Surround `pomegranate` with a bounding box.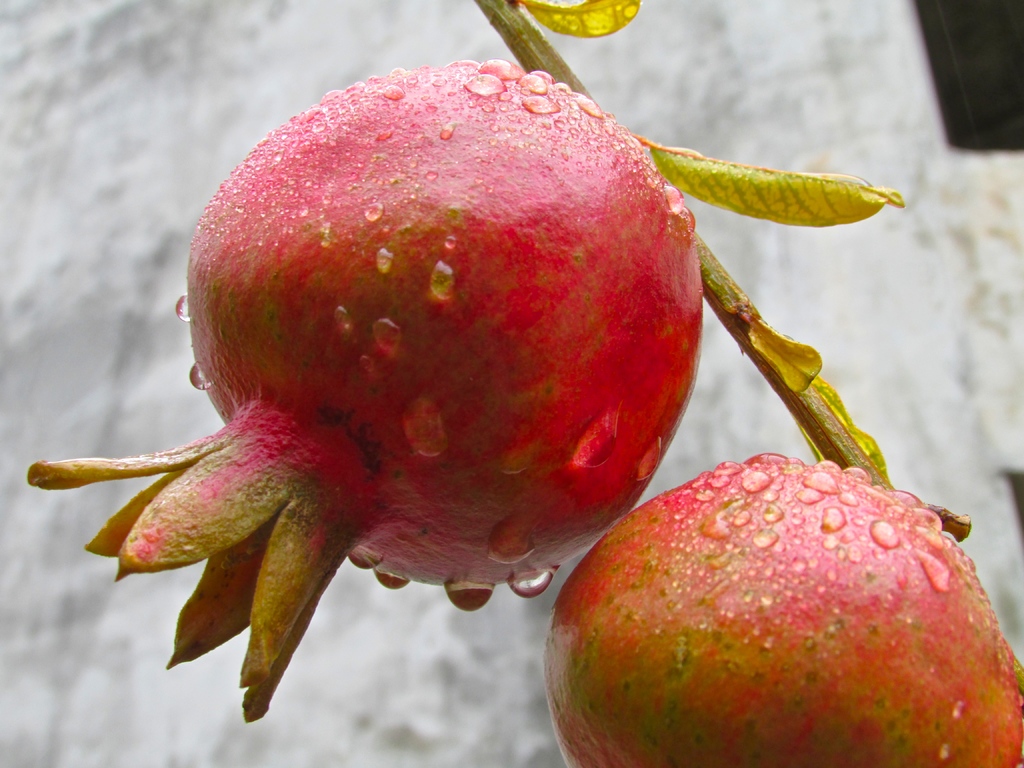
[x1=542, y1=452, x2=1023, y2=767].
